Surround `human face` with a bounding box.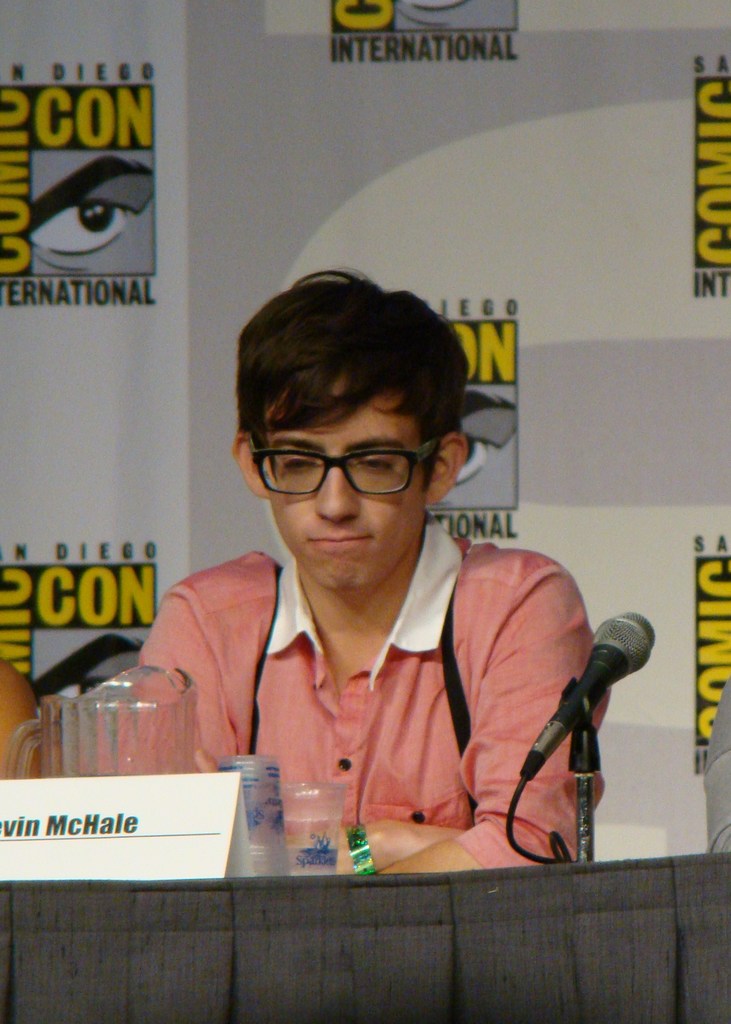
select_region(261, 401, 421, 588).
